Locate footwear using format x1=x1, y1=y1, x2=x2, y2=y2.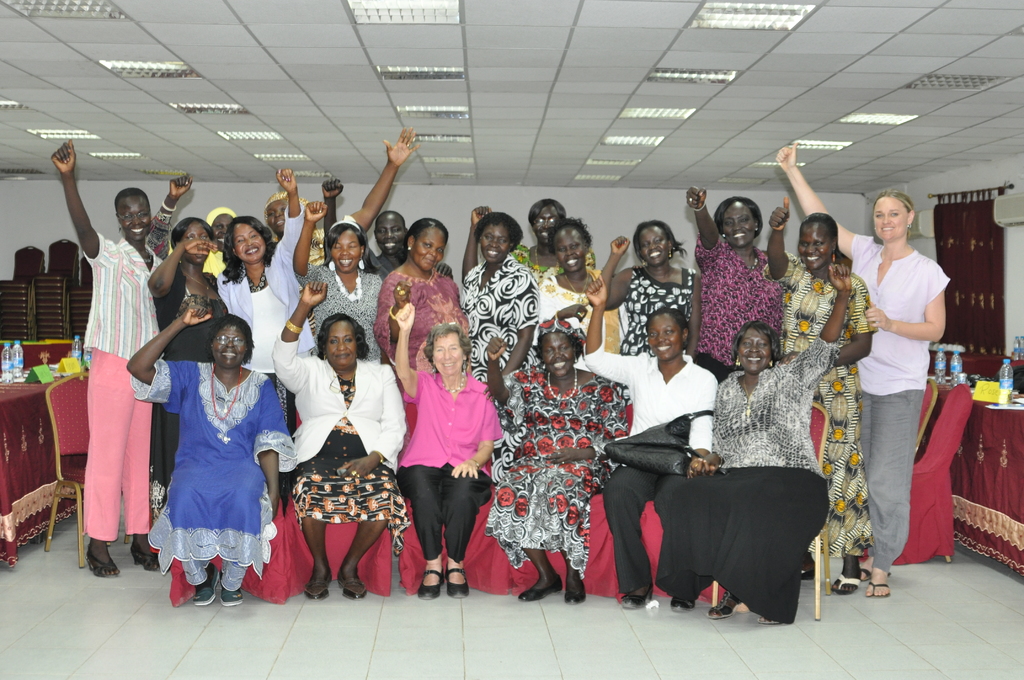
x1=197, y1=566, x2=217, y2=606.
